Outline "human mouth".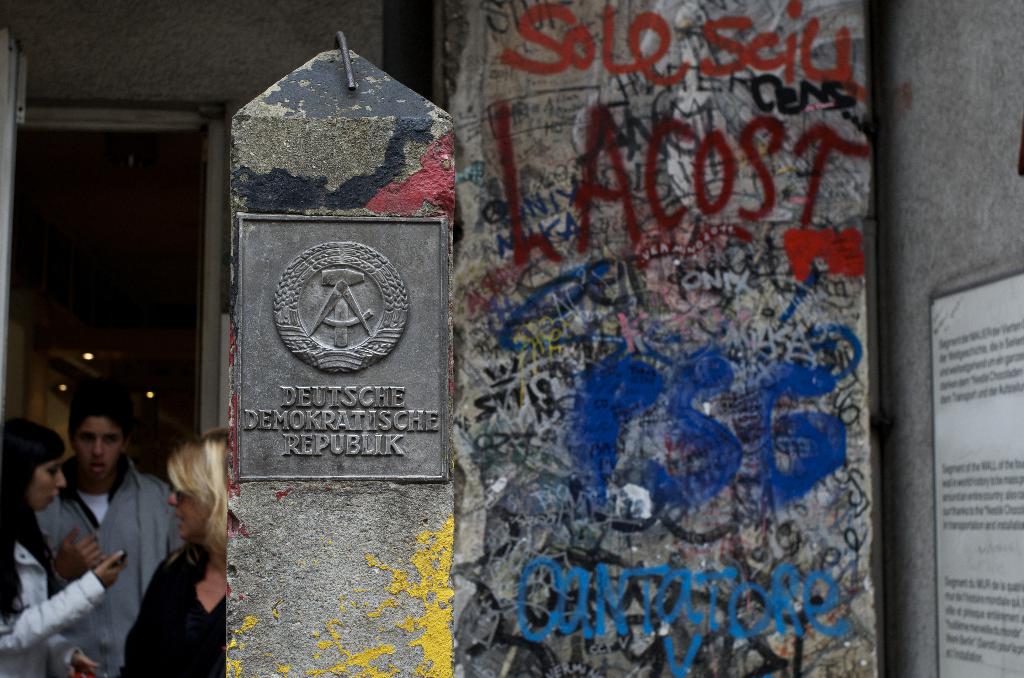
Outline: <bbox>174, 512, 187, 533</bbox>.
